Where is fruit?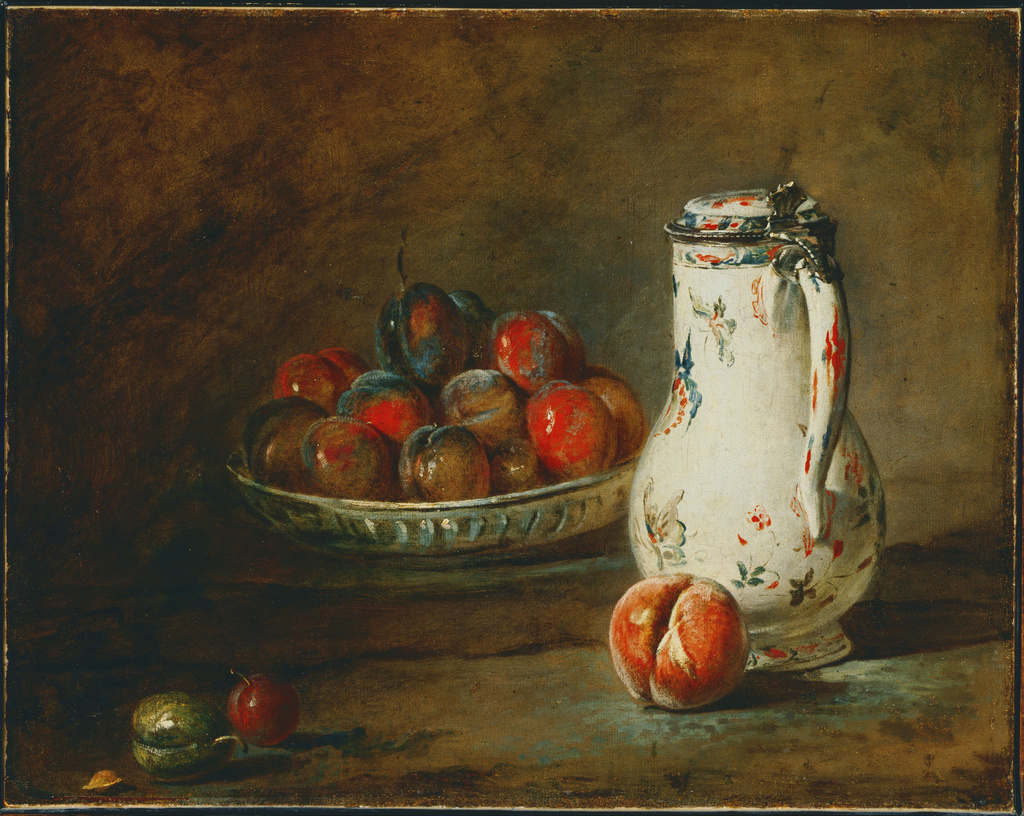
(129,691,252,779).
